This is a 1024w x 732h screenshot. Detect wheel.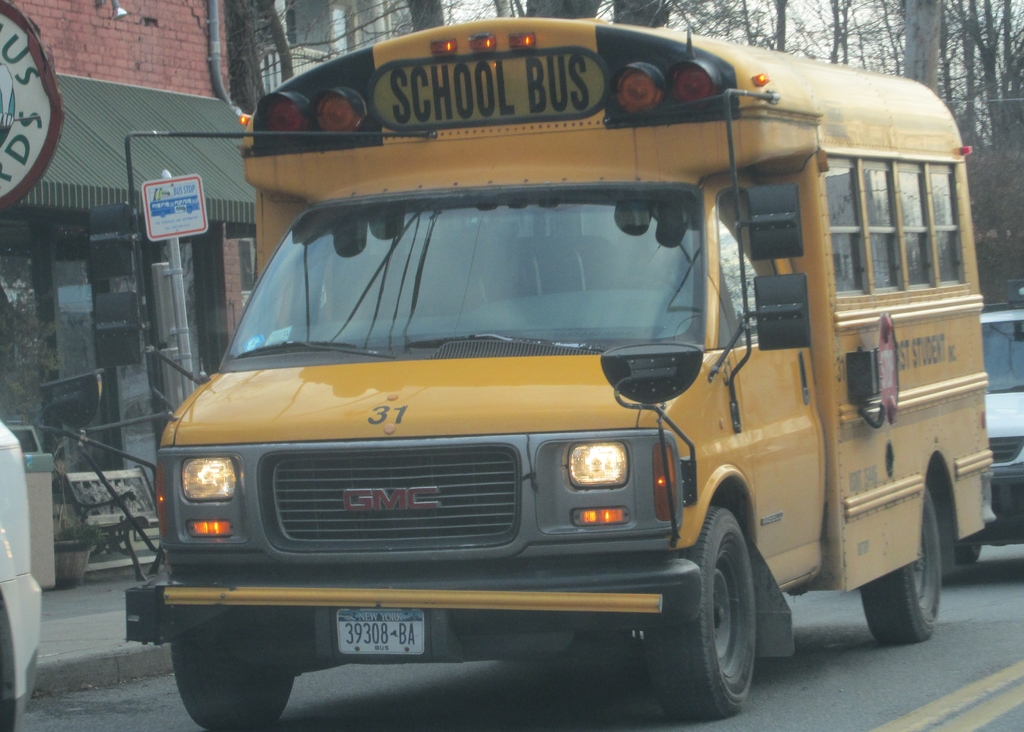
pyautogui.locateOnScreen(171, 633, 306, 731).
